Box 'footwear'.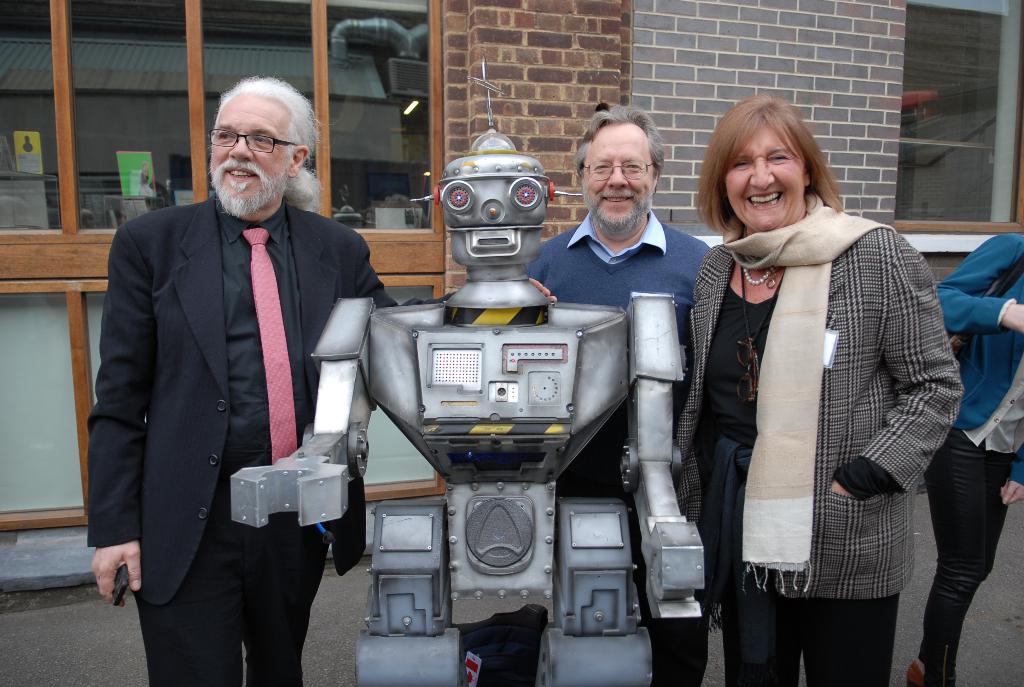
region(905, 655, 926, 686).
